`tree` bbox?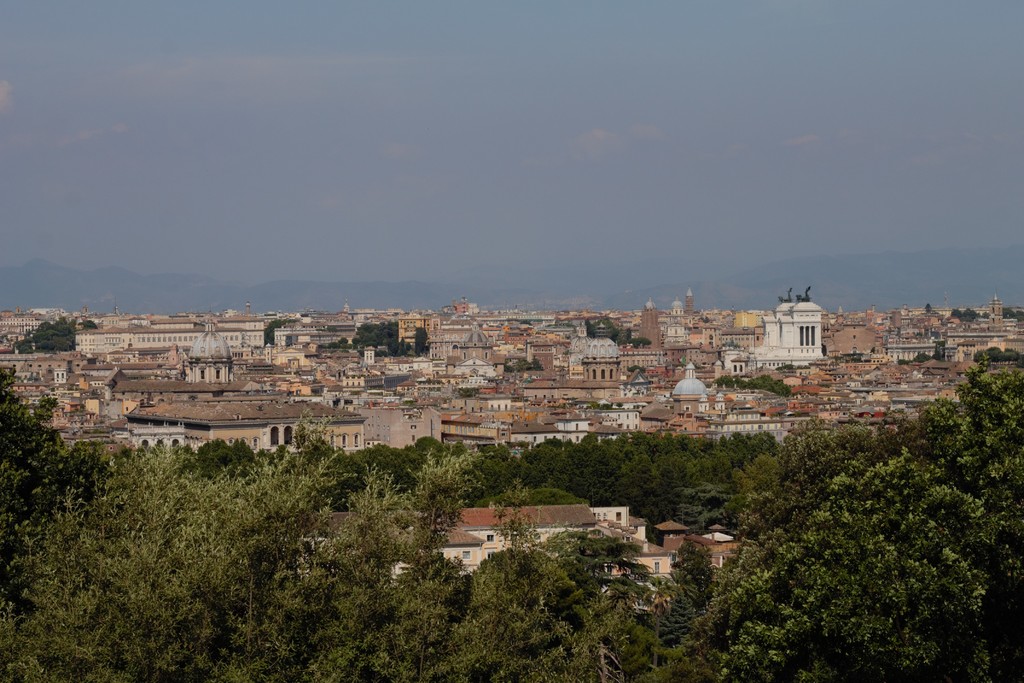
bbox=(404, 399, 415, 407)
